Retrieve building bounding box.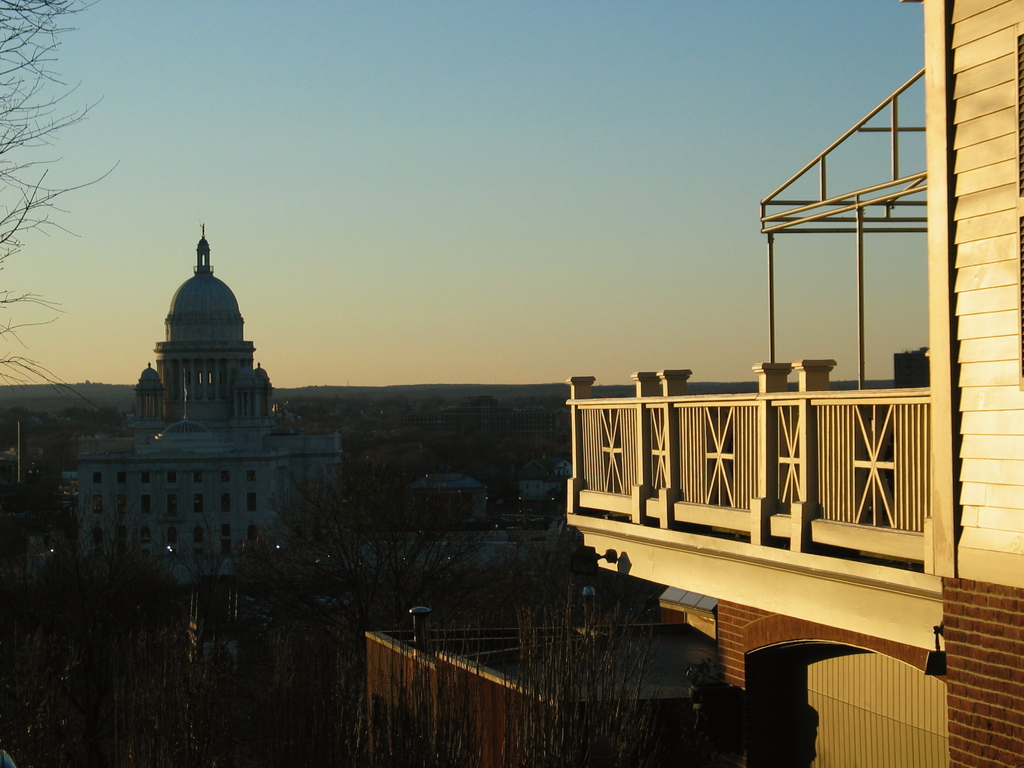
Bounding box: locate(73, 214, 349, 588).
